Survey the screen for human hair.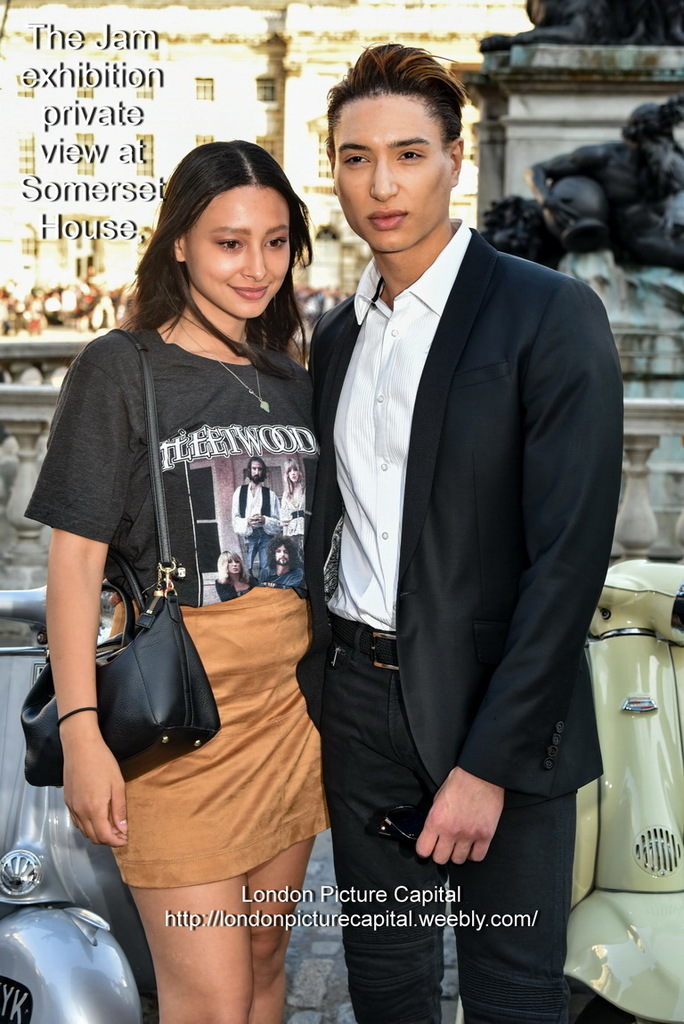
Survey found: x1=265, y1=532, x2=299, y2=572.
